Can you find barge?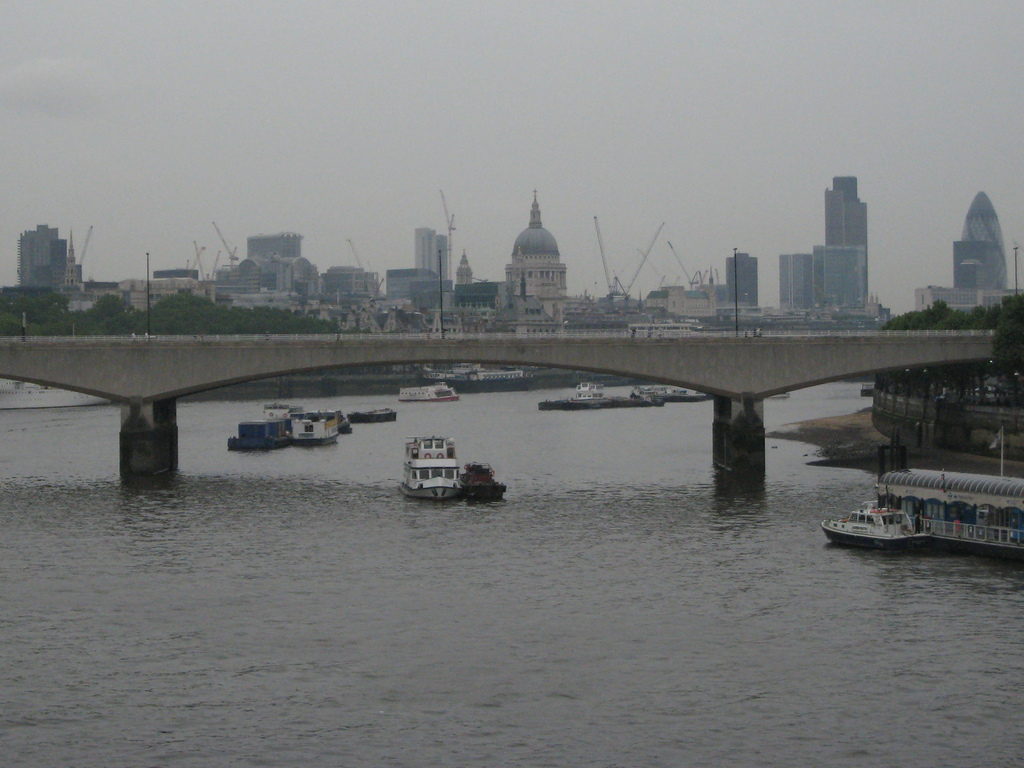
Yes, bounding box: bbox=[291, 412, 339, 445].
